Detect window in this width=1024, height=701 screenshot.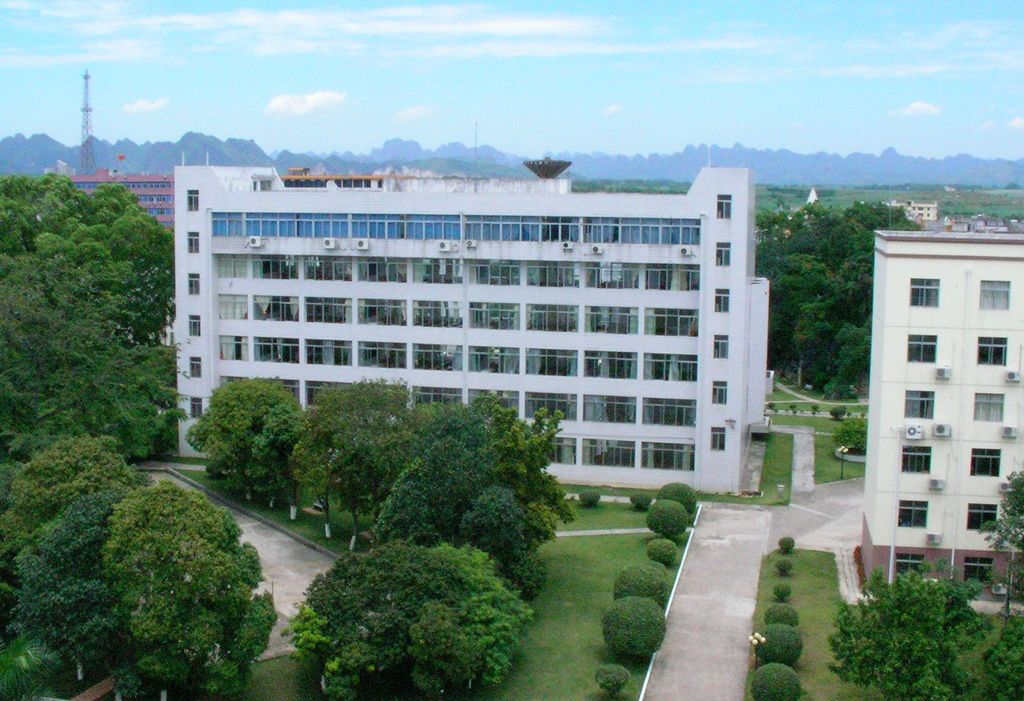
Detection: l=184, t=309, r=203, b=348.
